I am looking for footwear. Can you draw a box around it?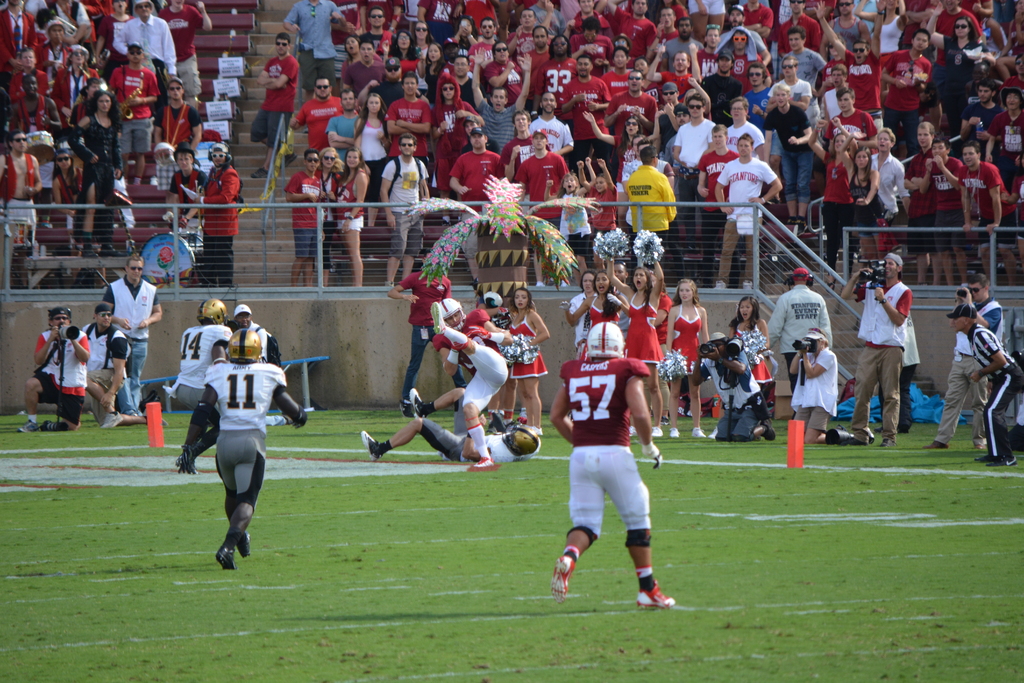
Sure, the bounding box is x1=840, y1=436, x2=865, y2=446.
